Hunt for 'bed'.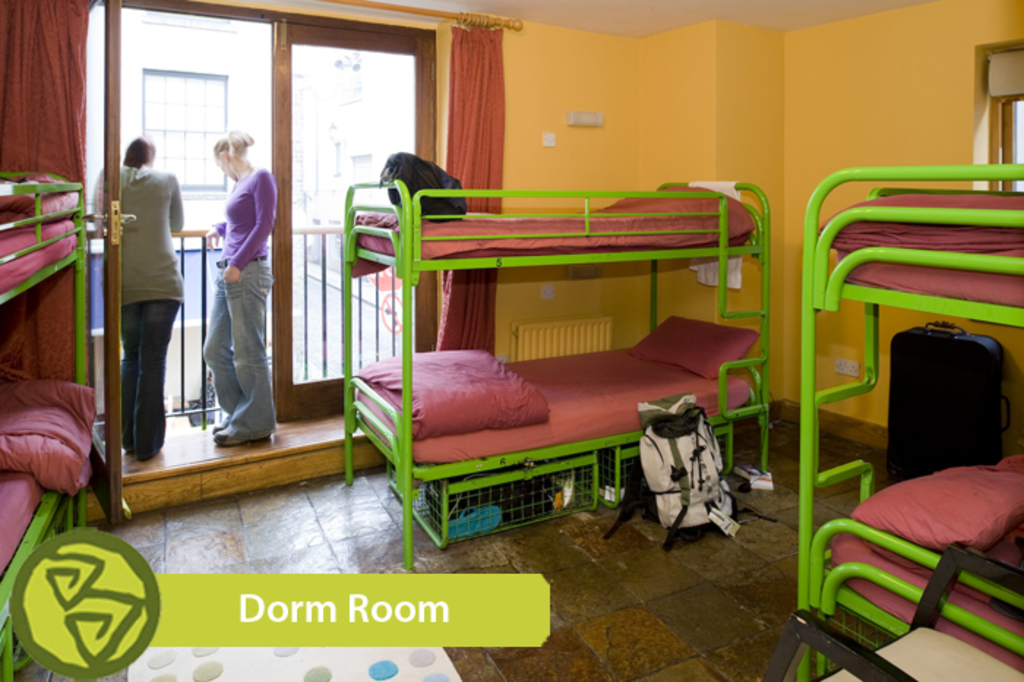
Hunted down at x1=0 y1=164 x2=92 y2=681.
